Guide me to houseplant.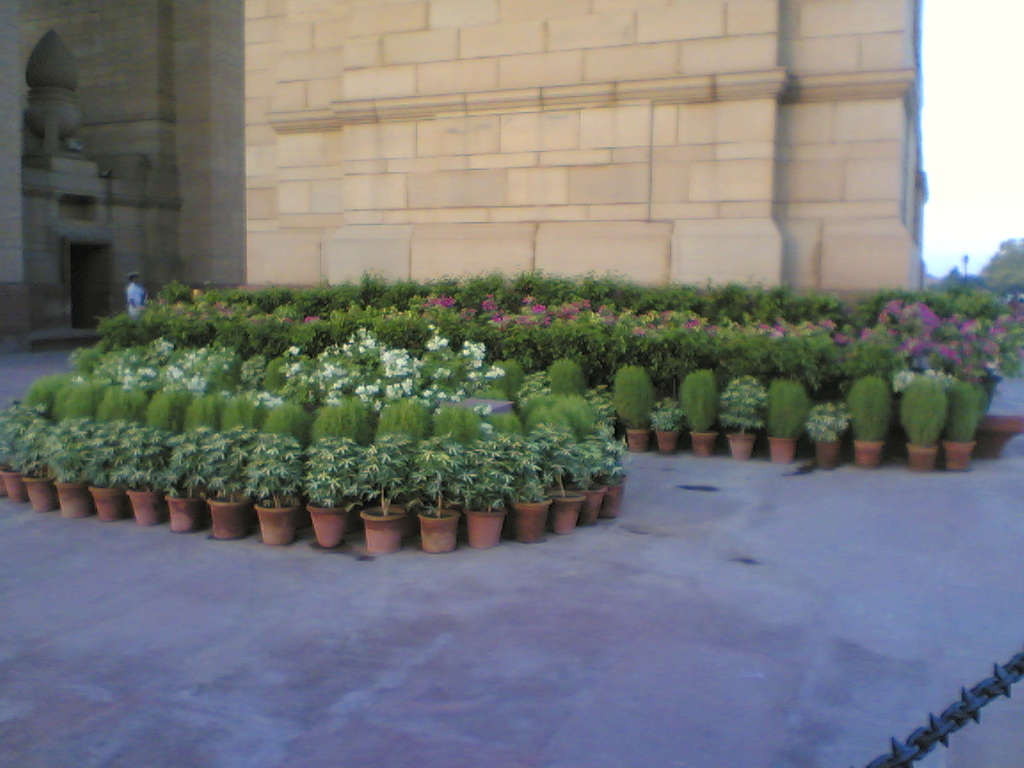
Guidance: x1=300, y1=430, x2=364, y2=547.
